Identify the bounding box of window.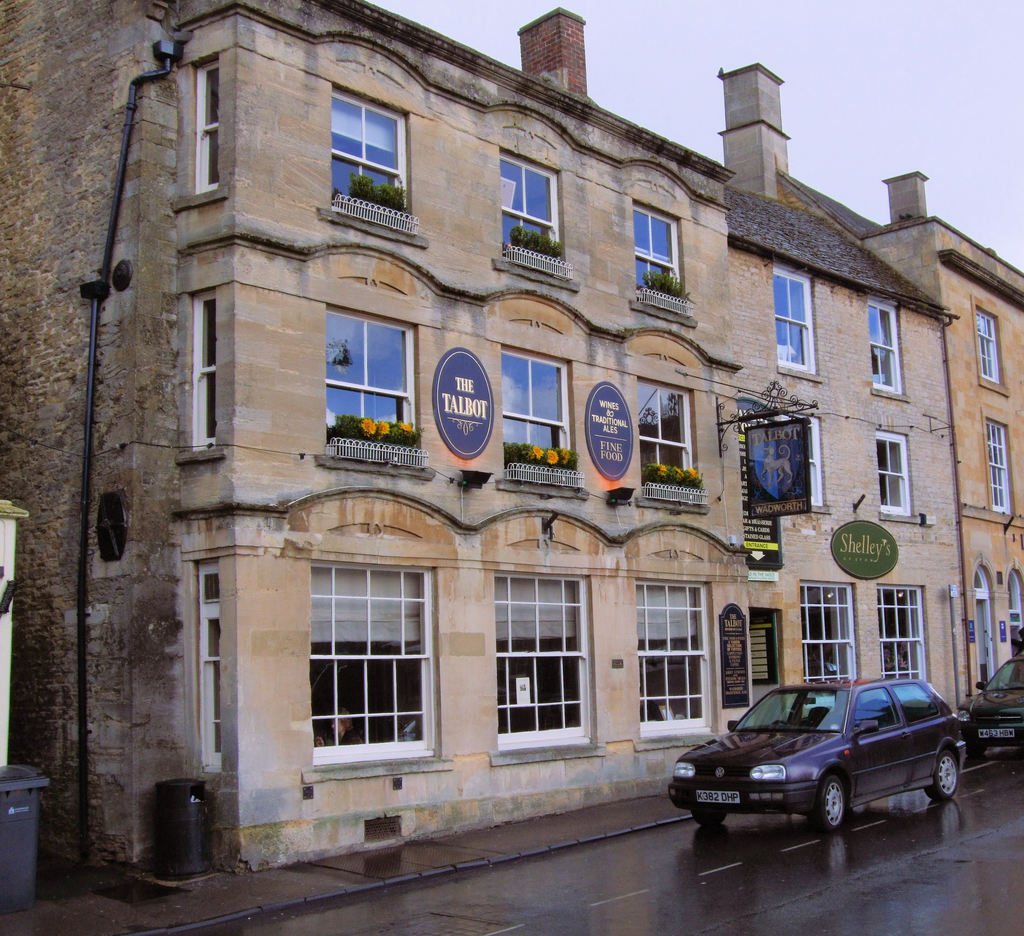
(left=500, top=152, right=566, bottom=256).
